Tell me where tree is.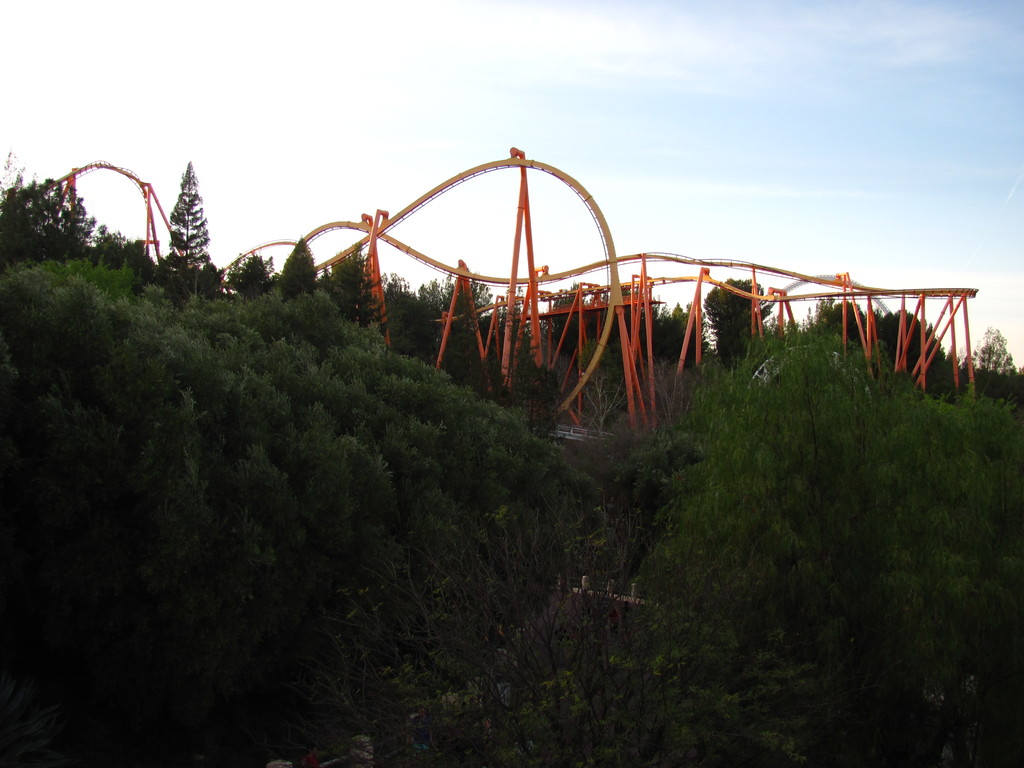
tree is at Rect(621, 269, 1002, 662).
